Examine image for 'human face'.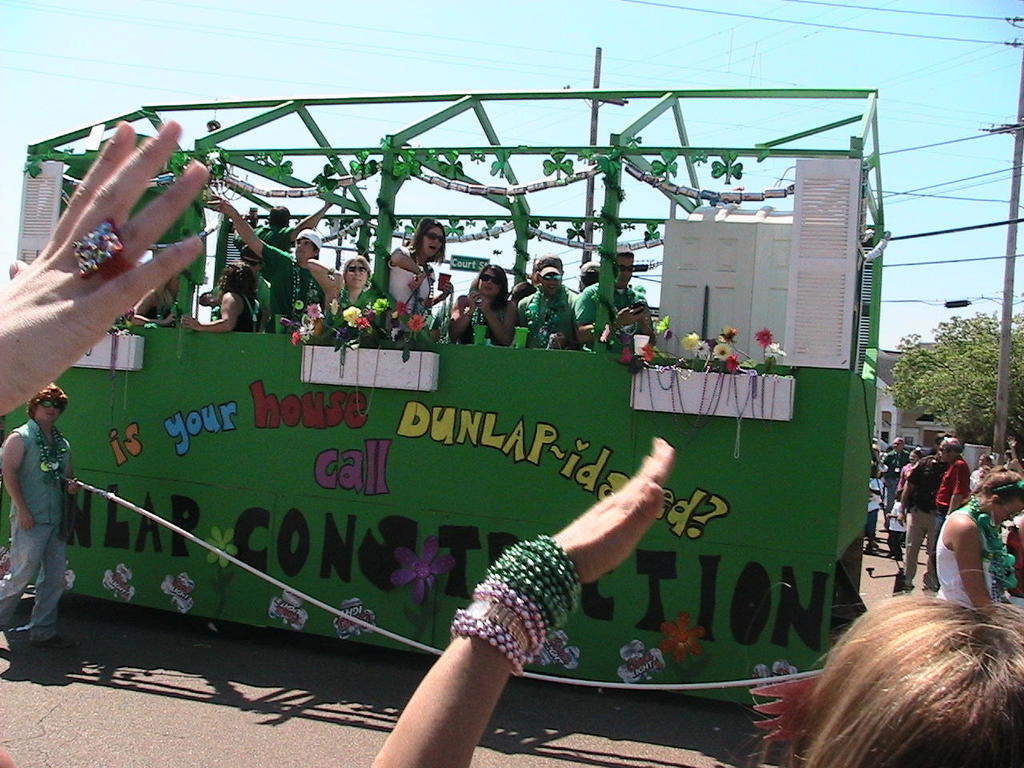
Examination result: 423,226,443,258.
